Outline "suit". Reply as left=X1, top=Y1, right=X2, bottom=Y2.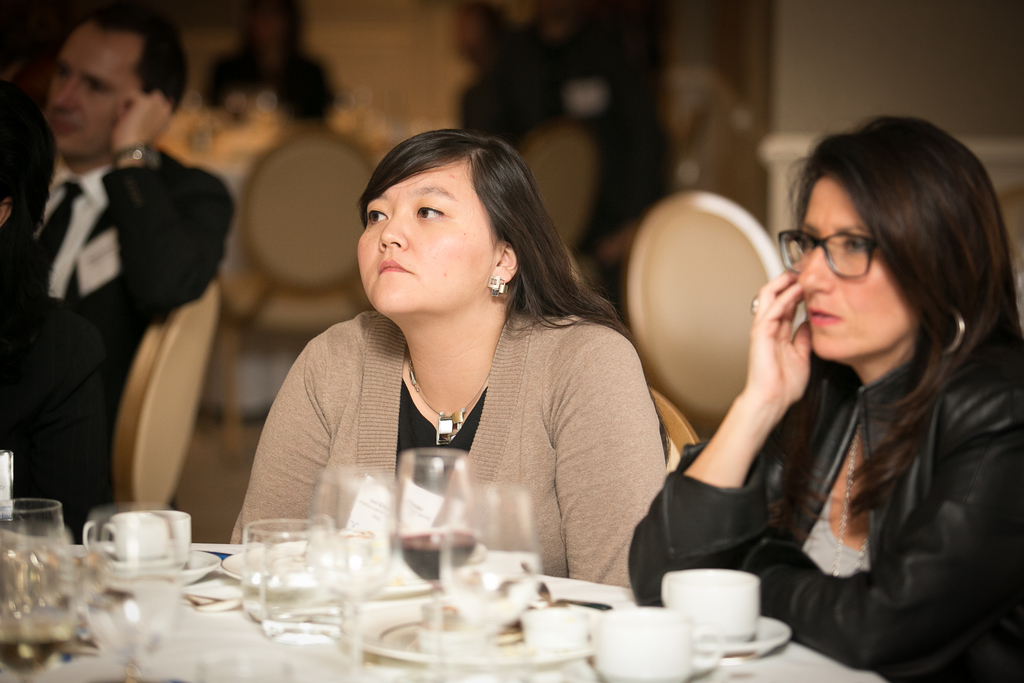
left=10, top=67, right=220, bottom=558.
